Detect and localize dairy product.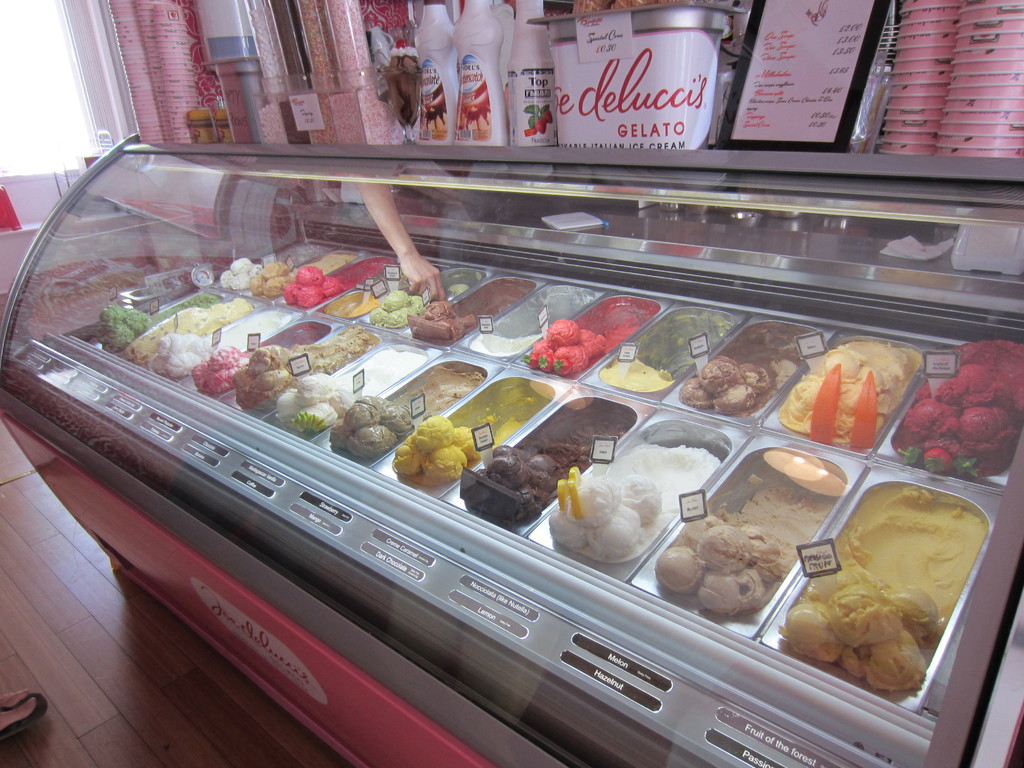
Localized at bbox=[396, 302, 473, 340].
